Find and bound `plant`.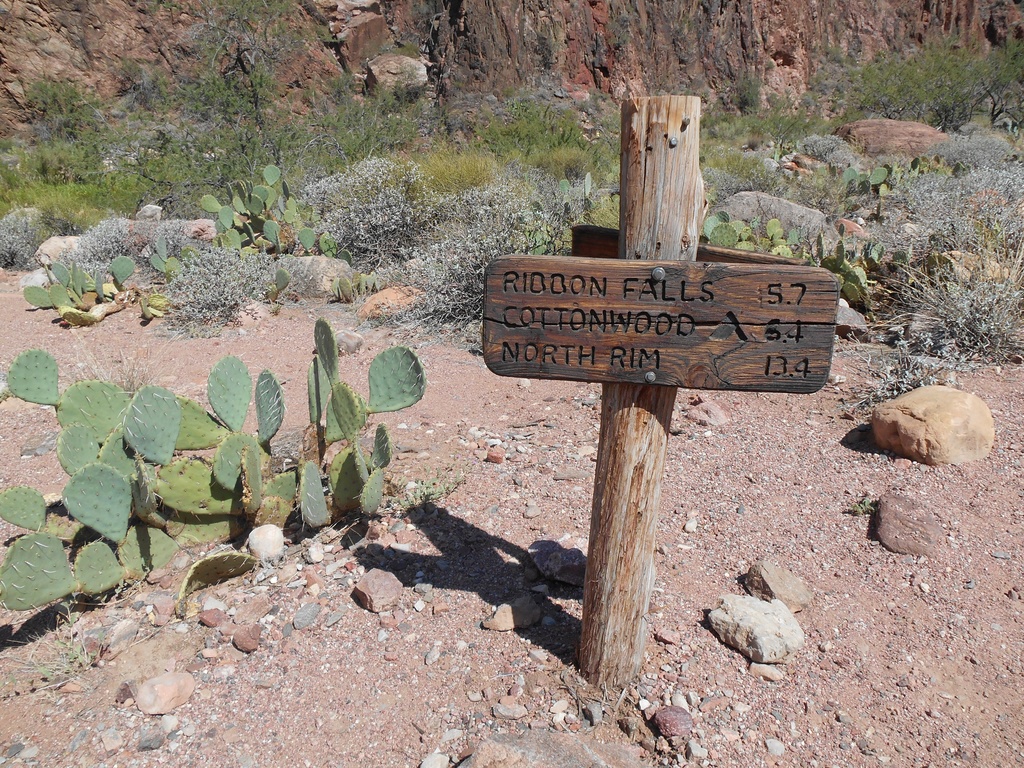
Bound: region(837, 36, 922, 129).
